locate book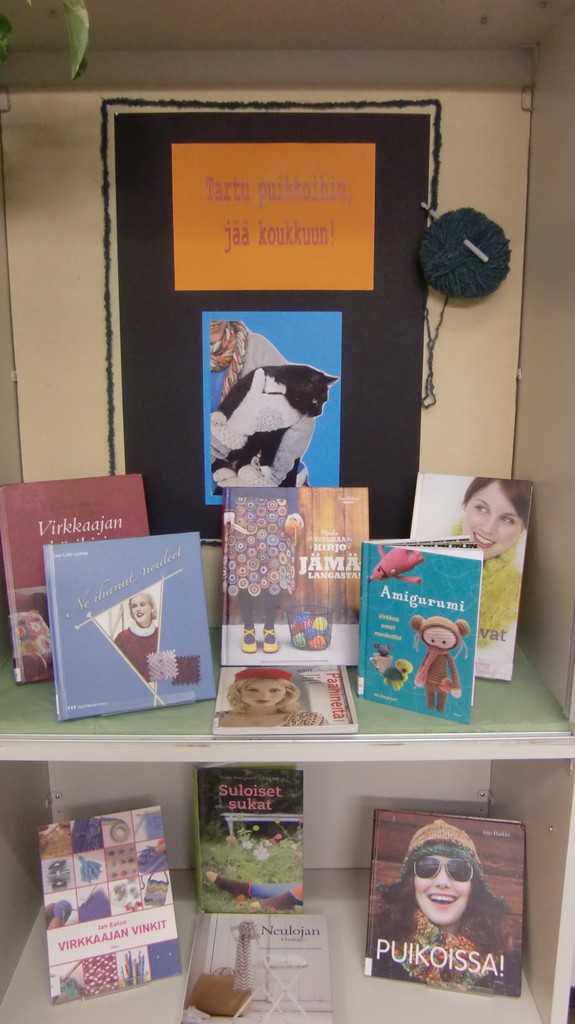
l=363, t=808, r=534, b=991
